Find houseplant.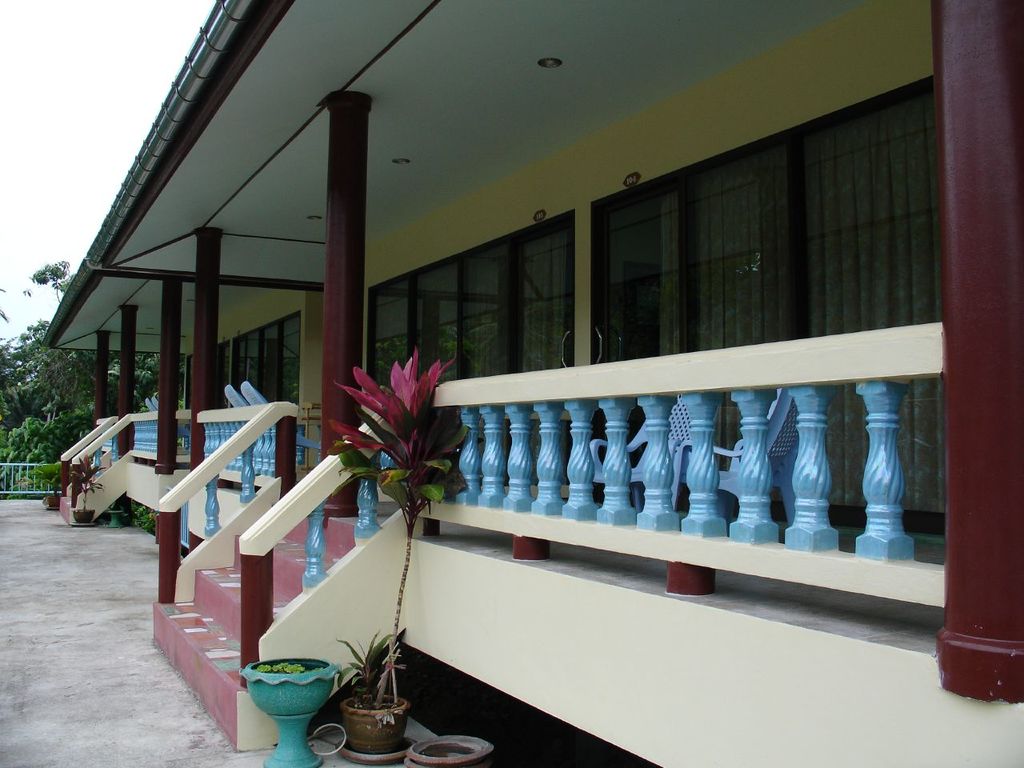
crop(333, 339, 481, 761).
